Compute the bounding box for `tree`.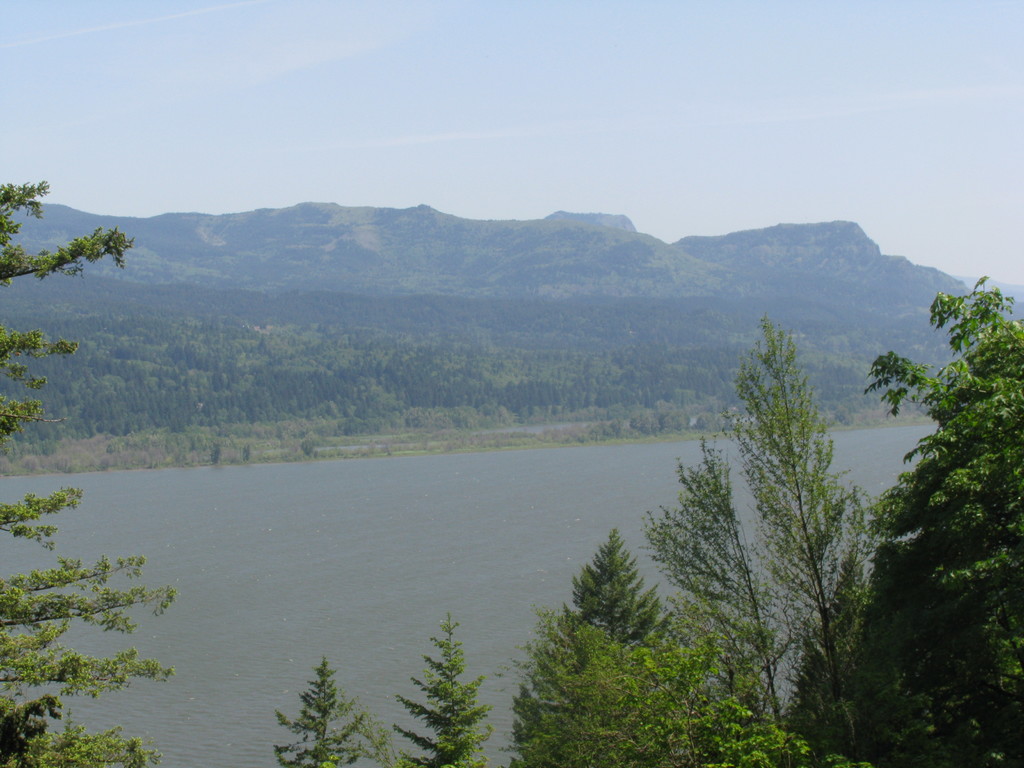
<box>388,613,502,767</box>.
